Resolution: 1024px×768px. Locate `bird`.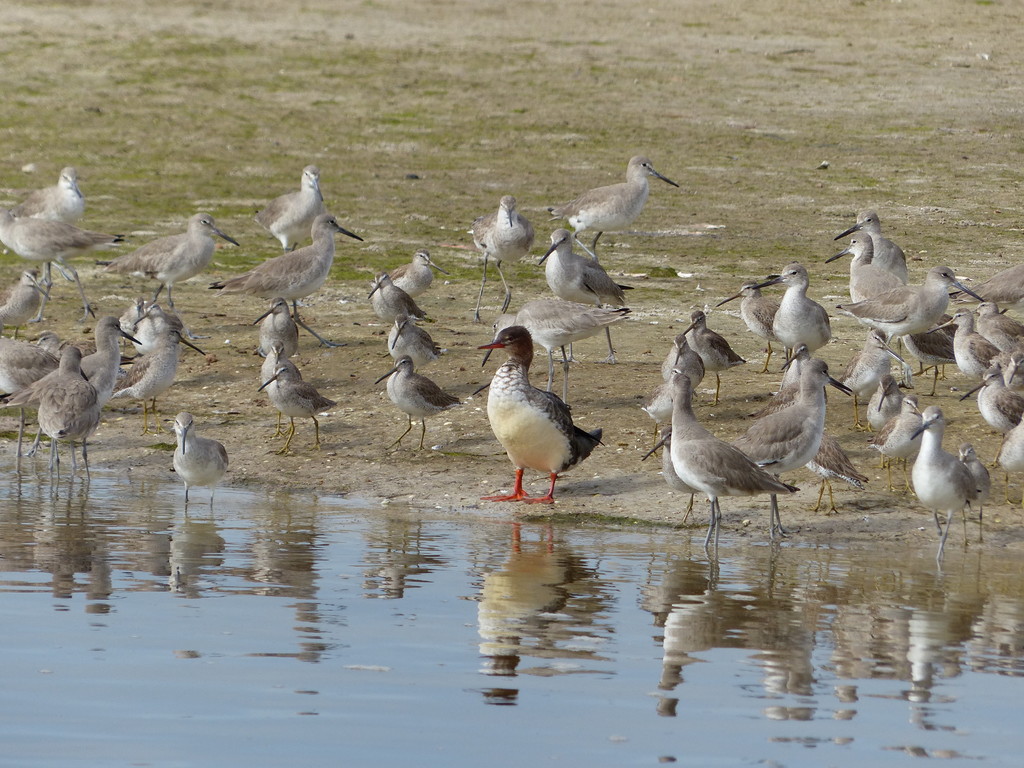
[363, 275, 440, 333].
